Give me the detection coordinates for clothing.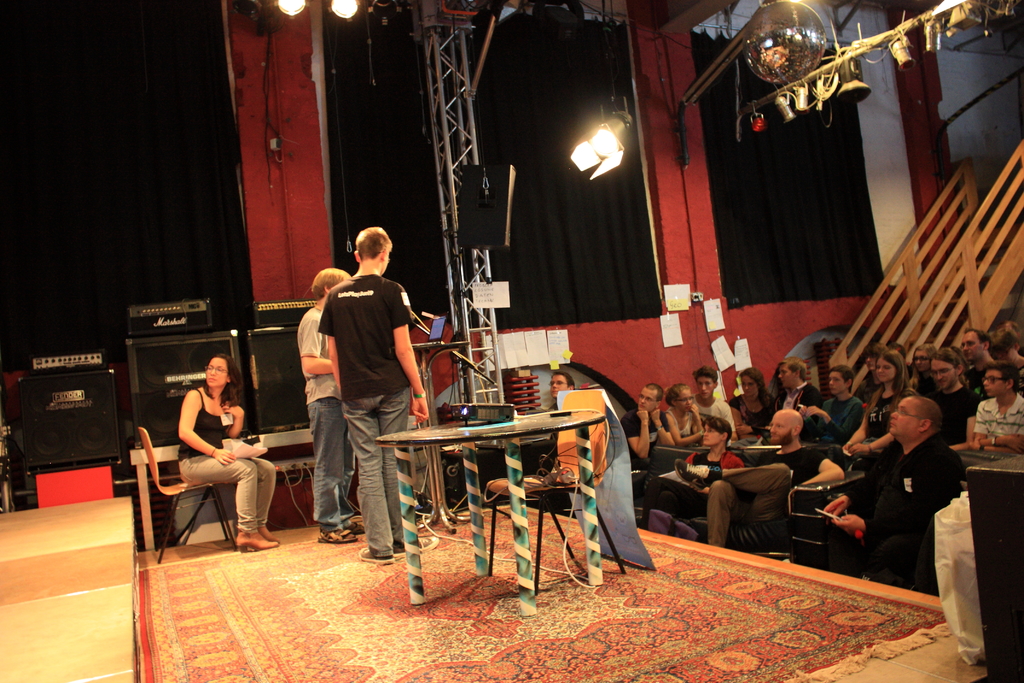
l=170, t=383, r=275, b=527.
